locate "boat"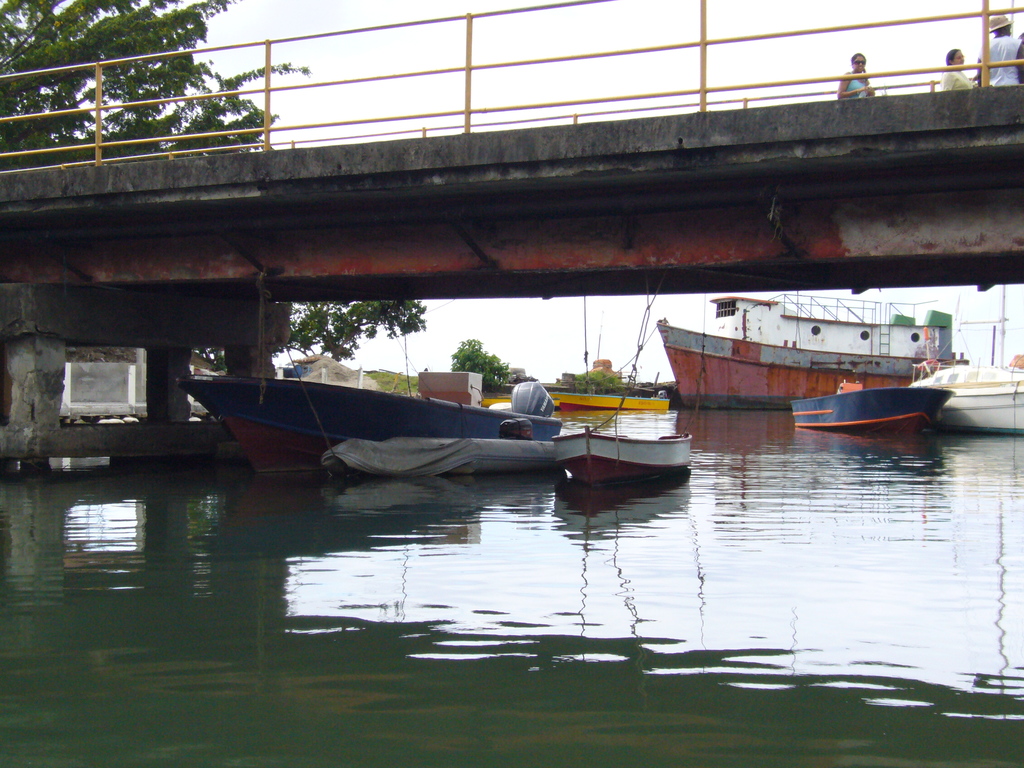
(x1=911, y1=360, x2=1023, y2=436)
